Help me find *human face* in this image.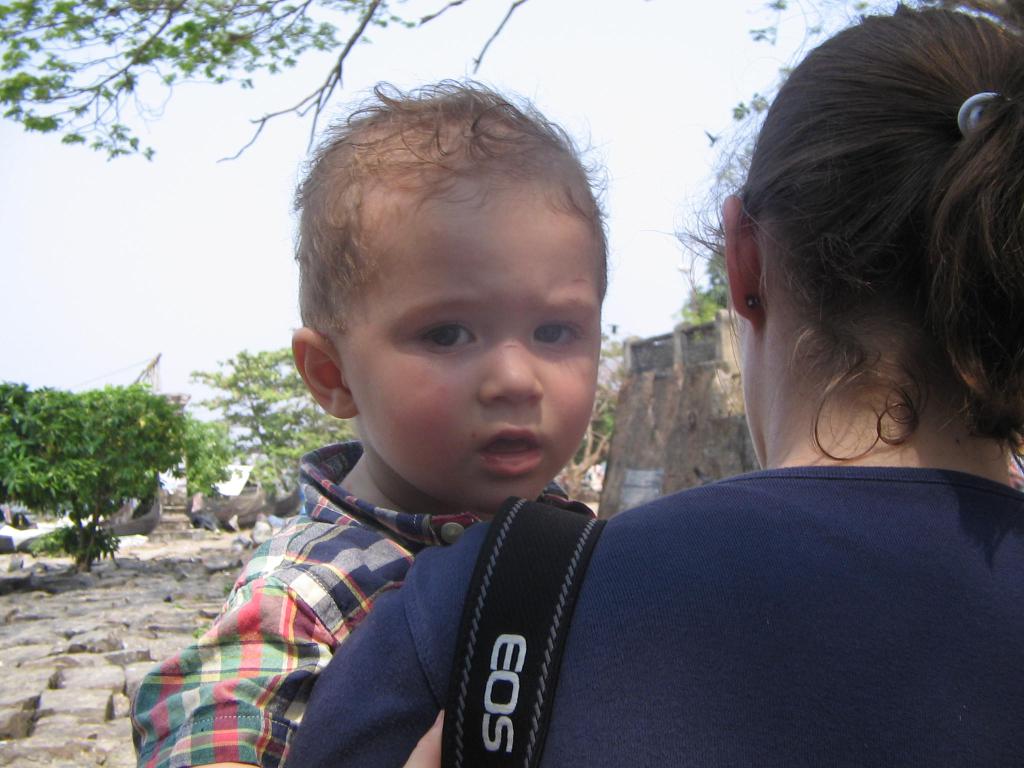
Found it: (348,169,603,512).
